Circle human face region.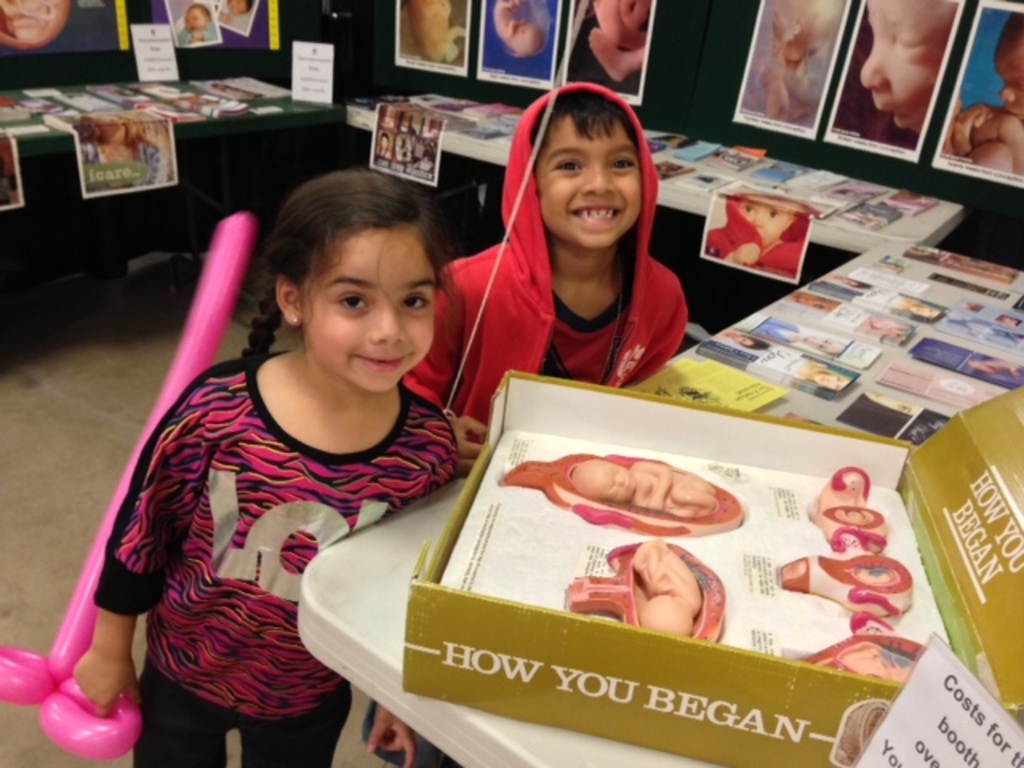
Region: 282,211,440,394.
